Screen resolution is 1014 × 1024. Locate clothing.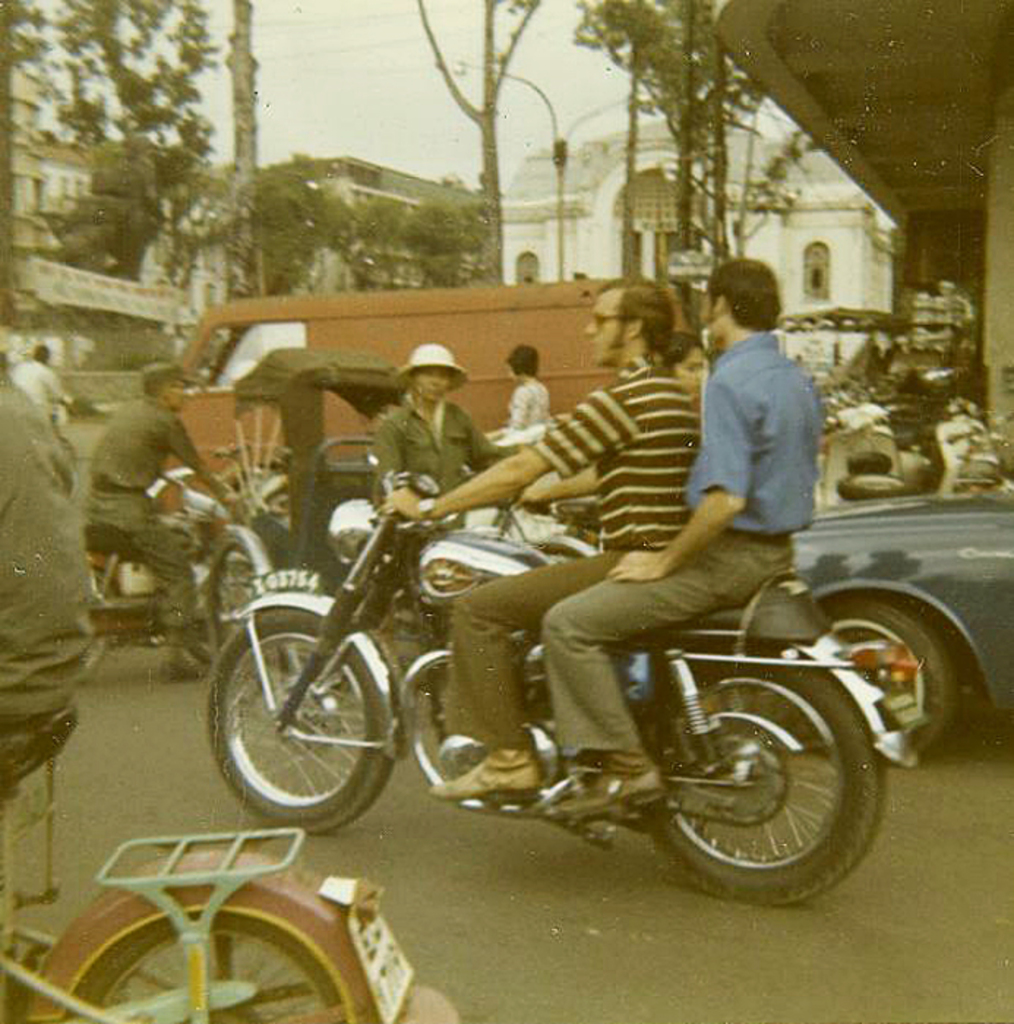
0:386:104:726.
